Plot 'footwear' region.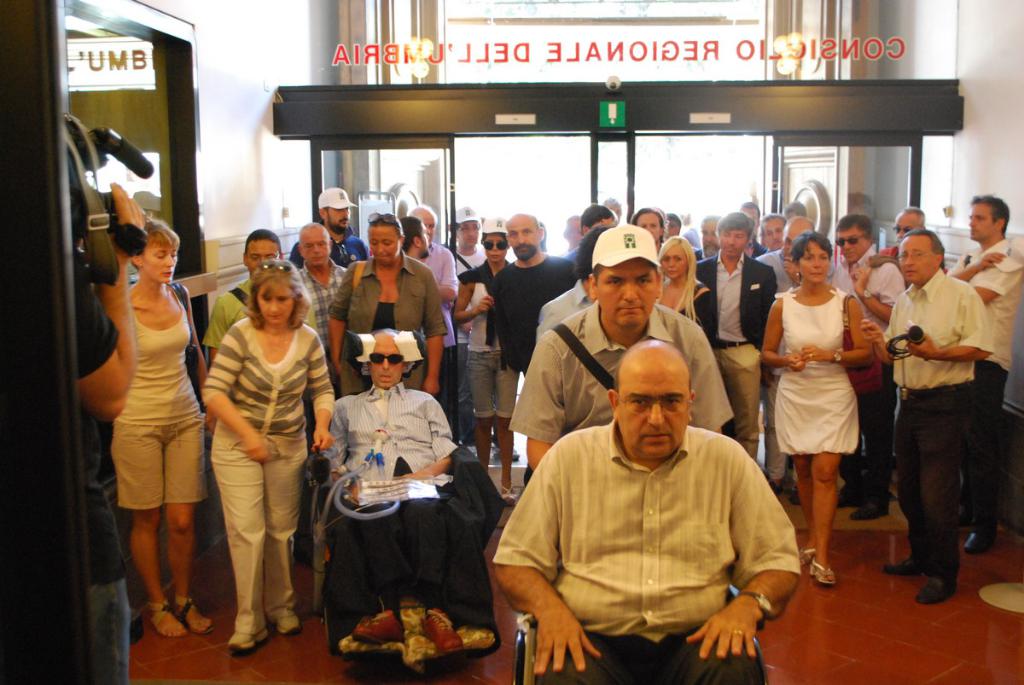
Plotted at x1=228 y1=629 x2=266 y2=645.
